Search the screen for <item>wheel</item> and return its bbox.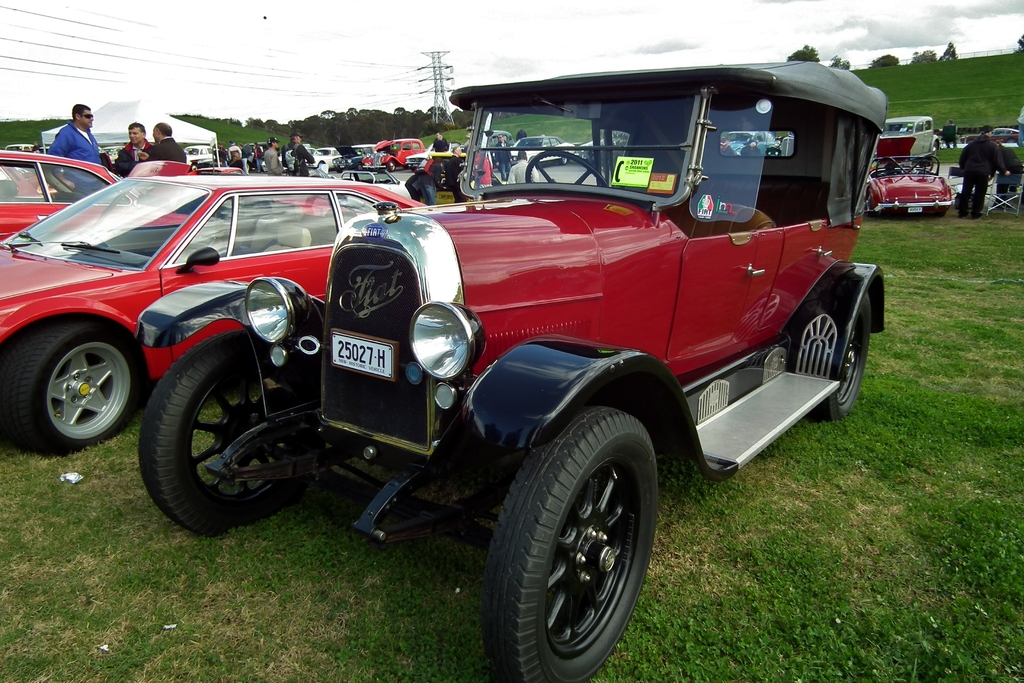
Found: detection(815, 292, 874, 422).
